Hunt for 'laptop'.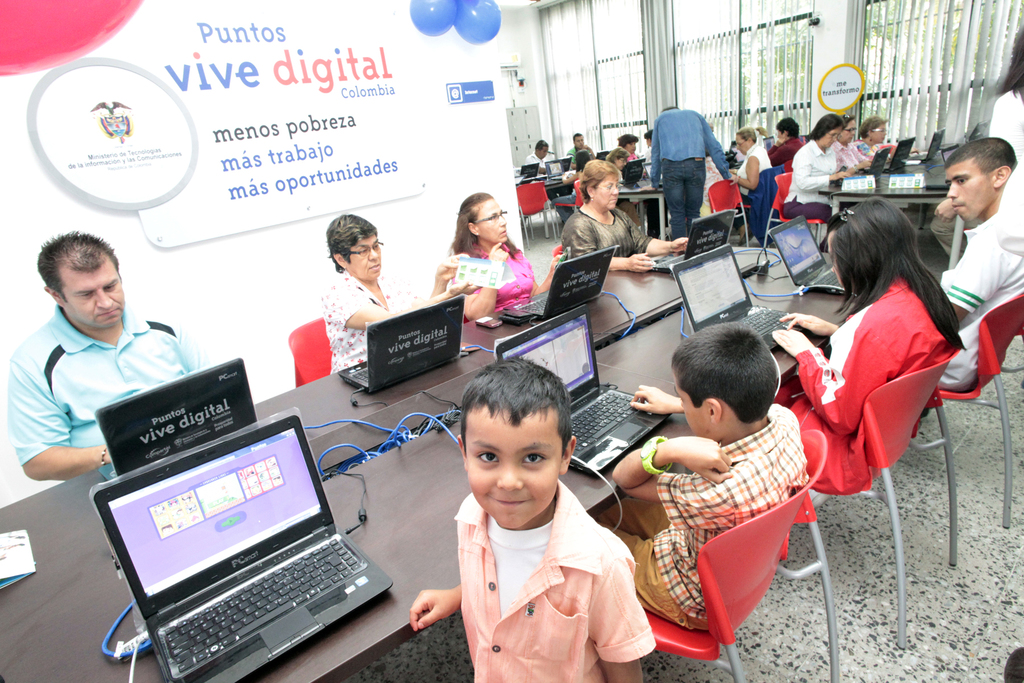
Hunted down at bbox(94, 360, 255, 481).
